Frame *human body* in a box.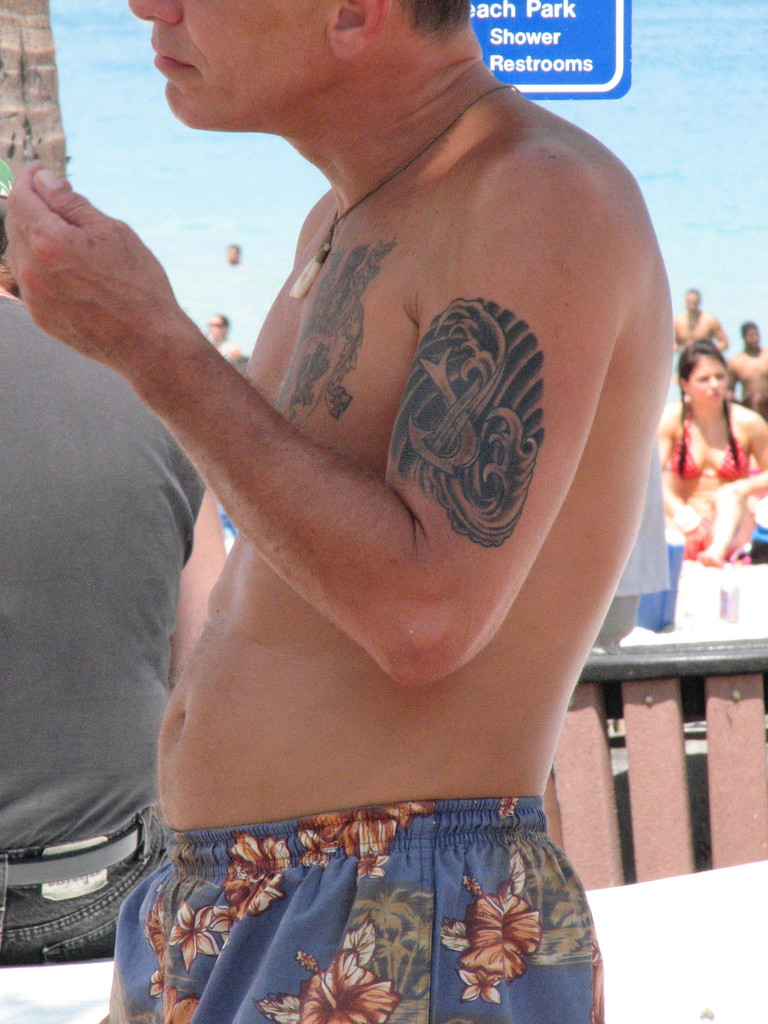
select_region(0, 285, 237, 960).
